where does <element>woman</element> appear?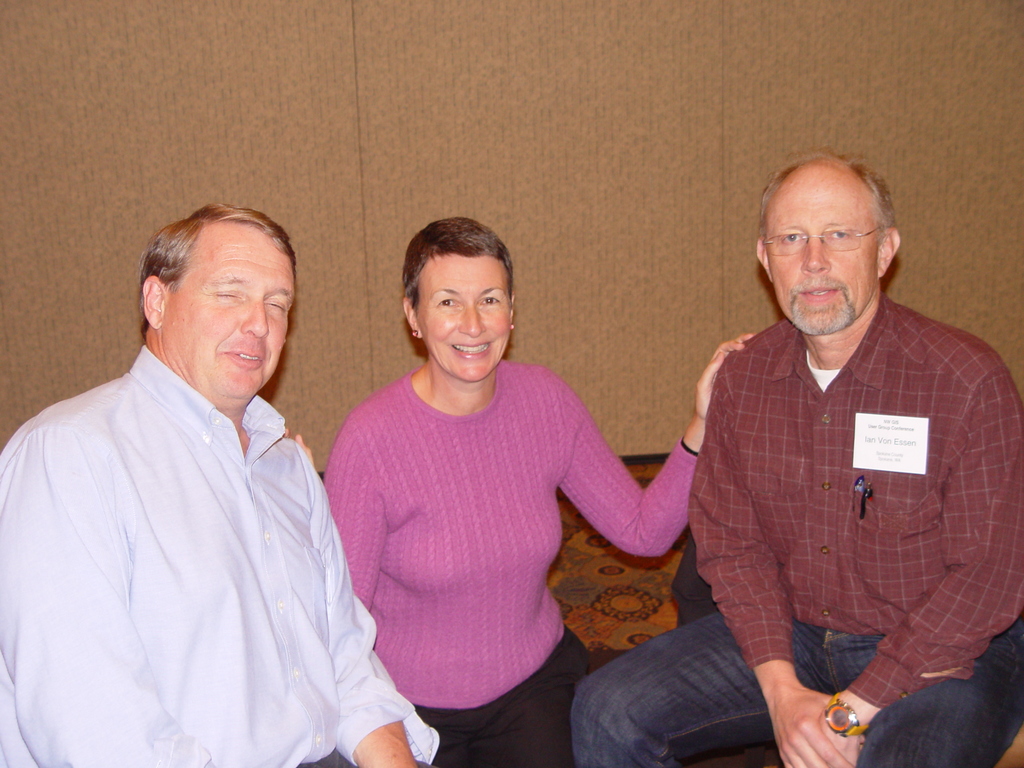
Appears at {"left": 320, "top": 164, "right": 730, "bottom": 737}.
